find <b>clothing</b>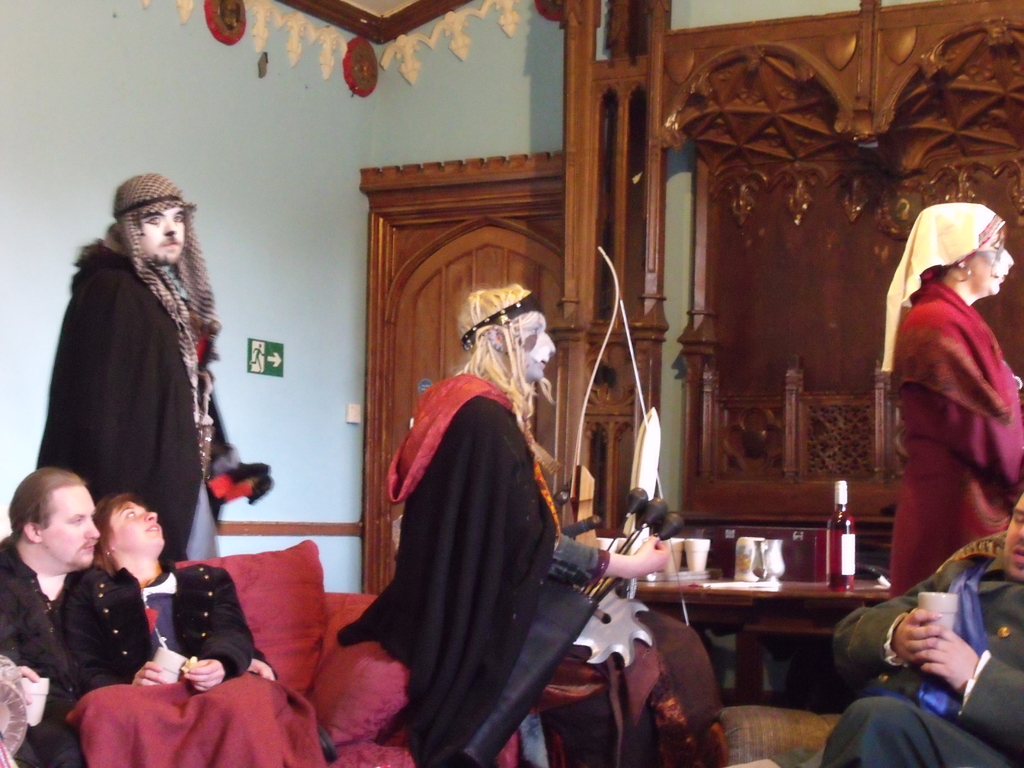
[x1=60, y1=564, x2=326, y2=766]
